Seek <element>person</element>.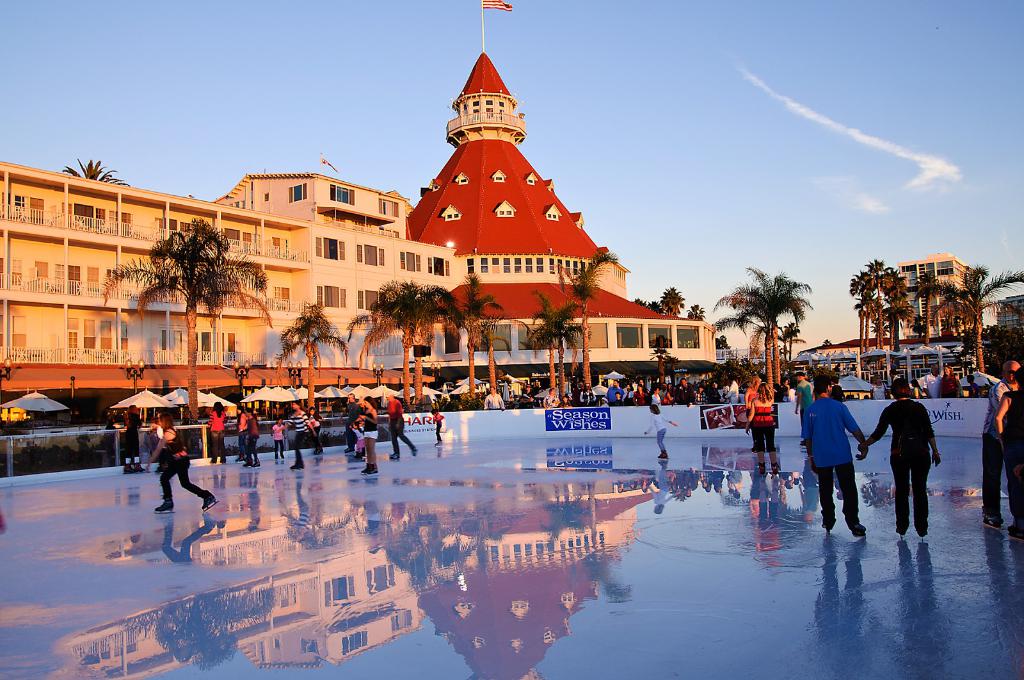
(938,362,968,397).
